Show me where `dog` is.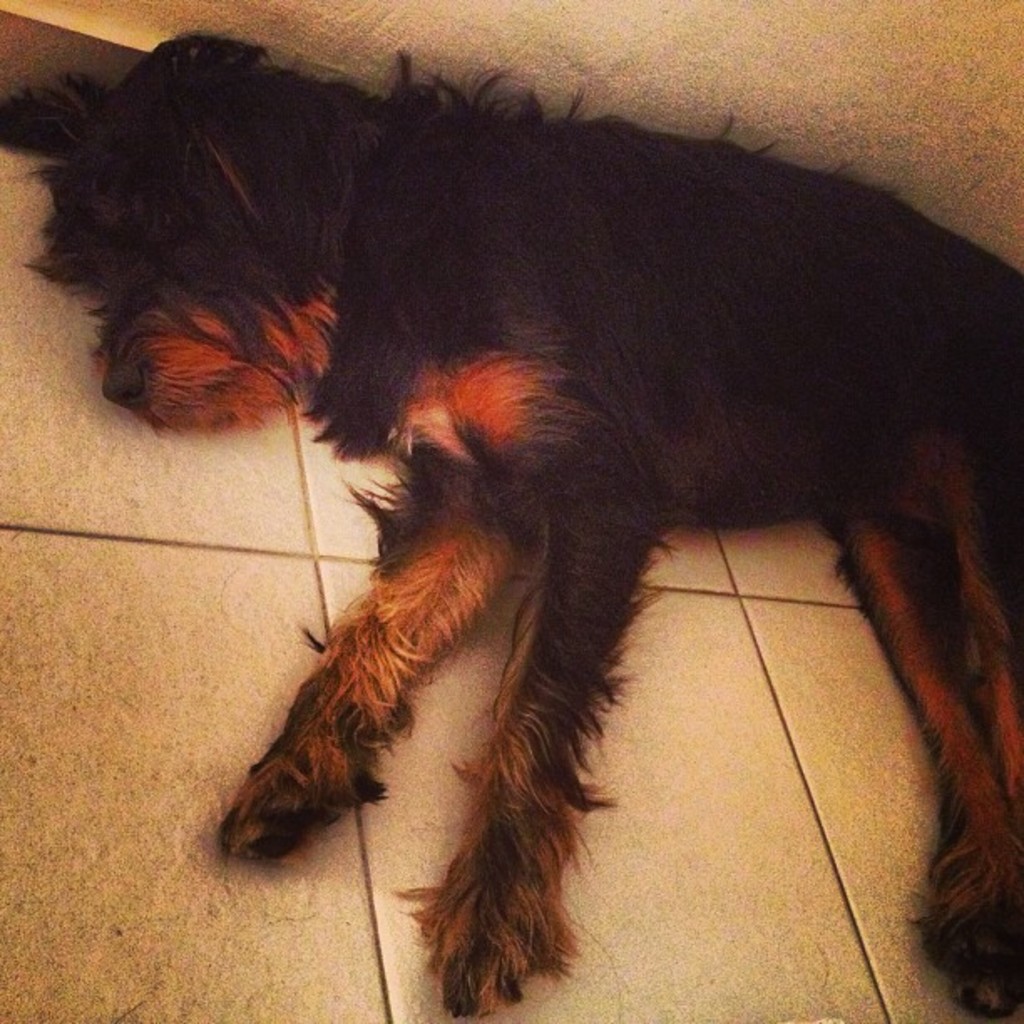
`dog` is at box=[0, 25, 1022, 1022].
